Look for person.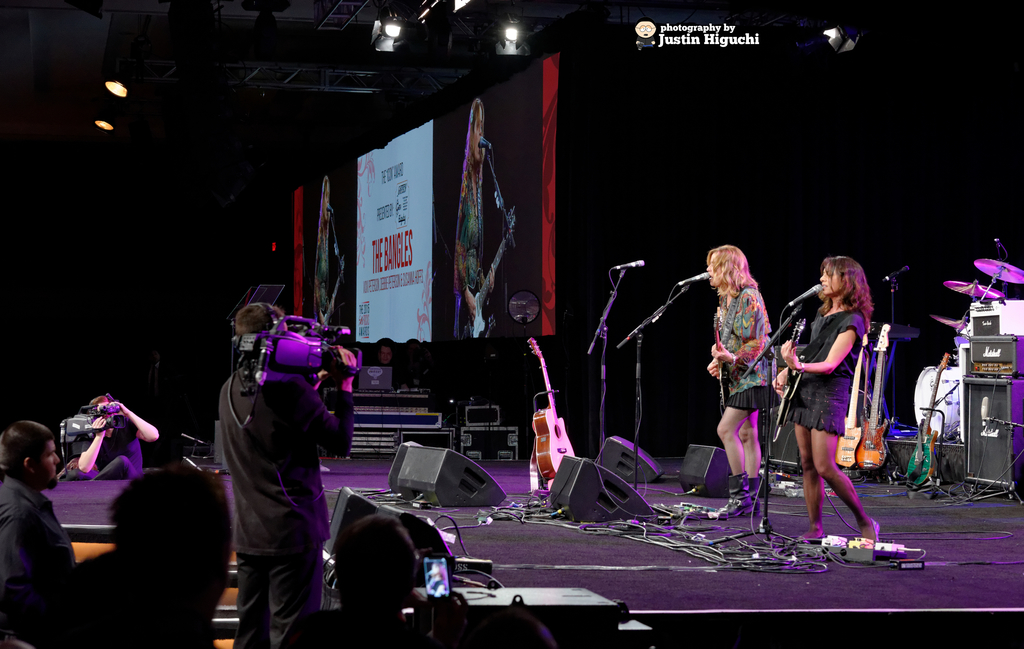
Found: <region>0, 419, 118, 648</region>.
